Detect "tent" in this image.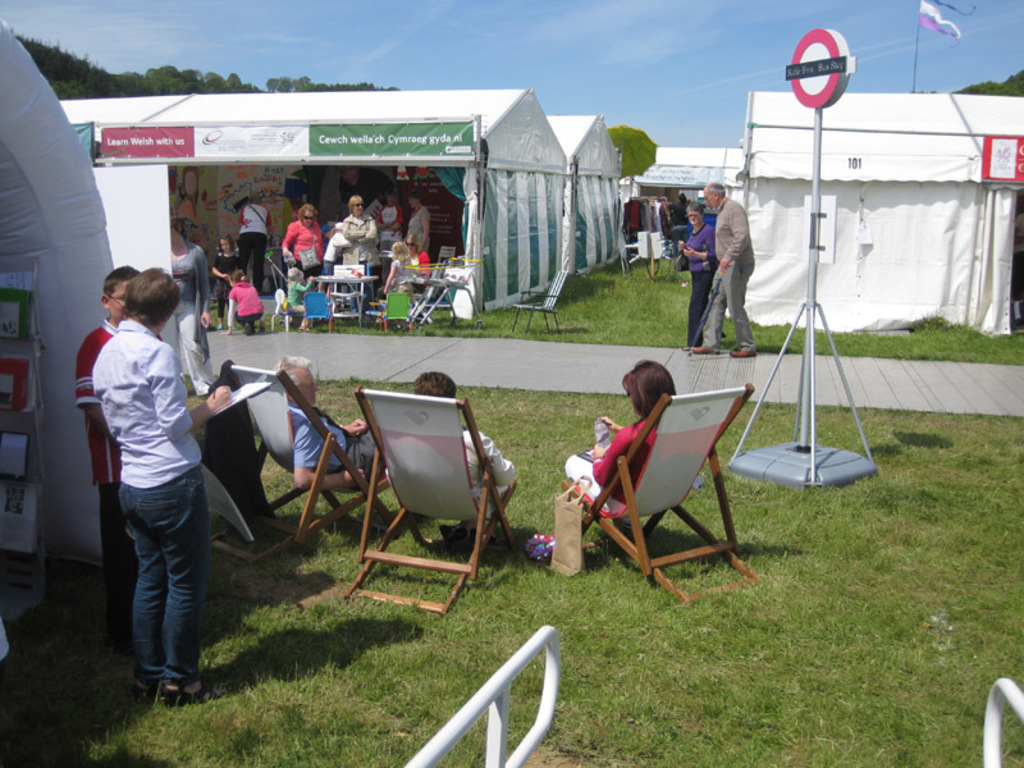
Detection: 56 86 760 335.
